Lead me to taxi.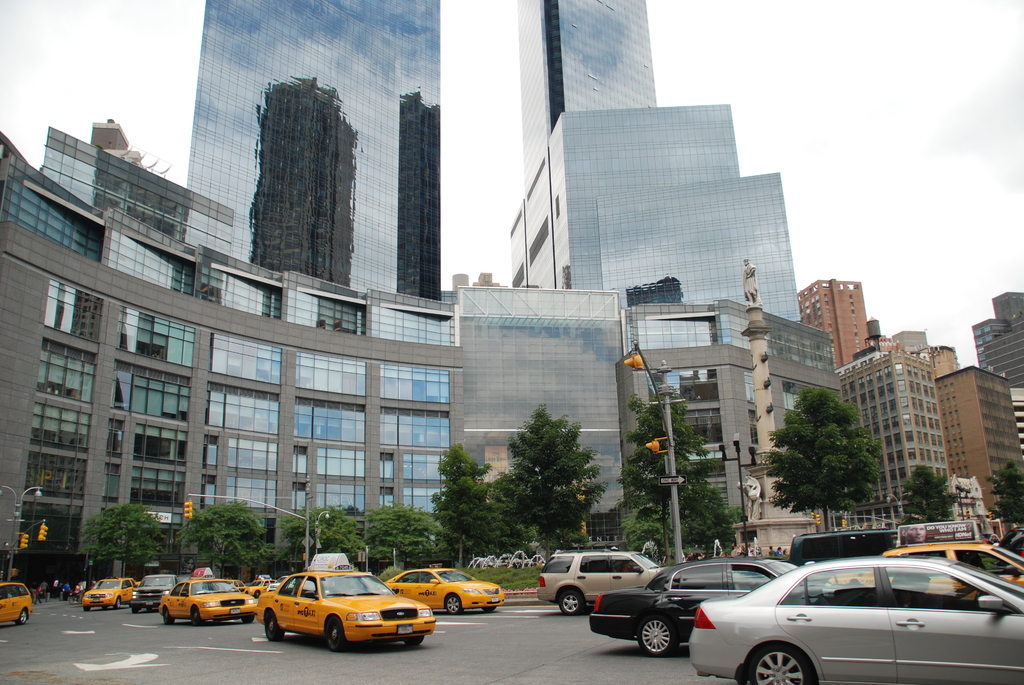
Lead to [x1=247, y1=574, x2=273, y2=595].
